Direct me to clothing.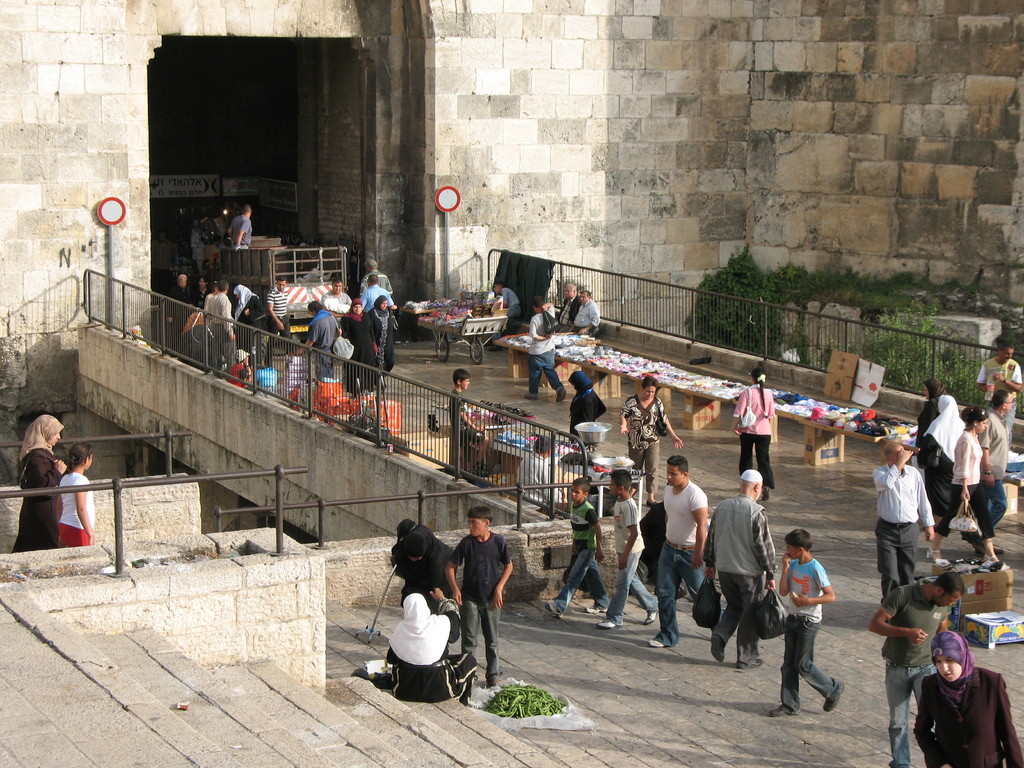
Direction: <box>571,297,598,340</box>.
